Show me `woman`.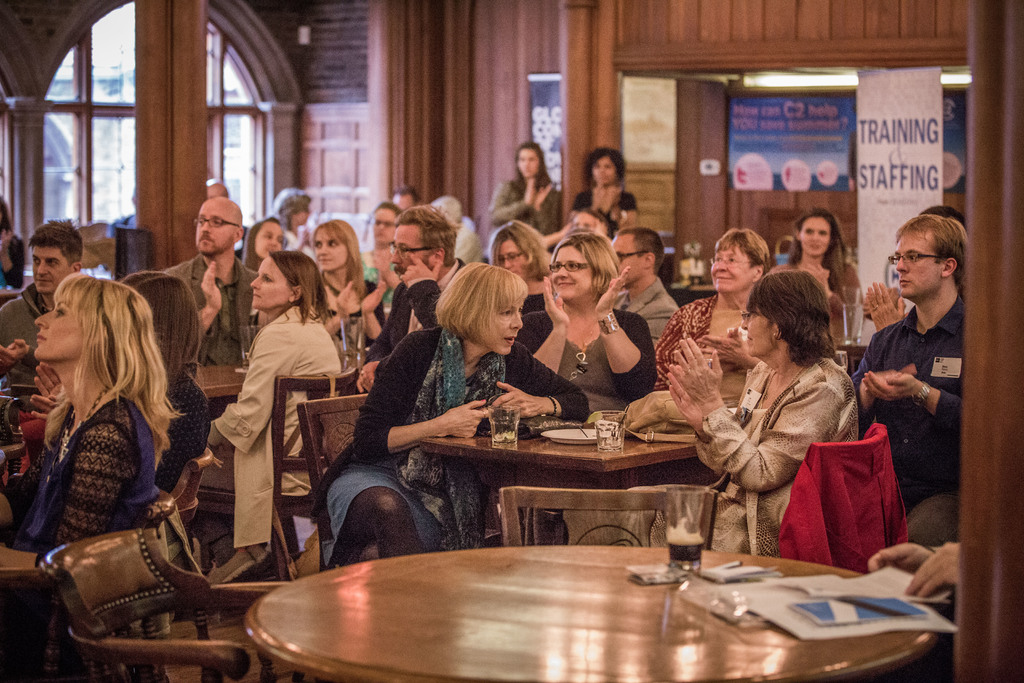
`woman` is here: {"left": 0, "top": 271, "right": 186, "bottom": 682}.
